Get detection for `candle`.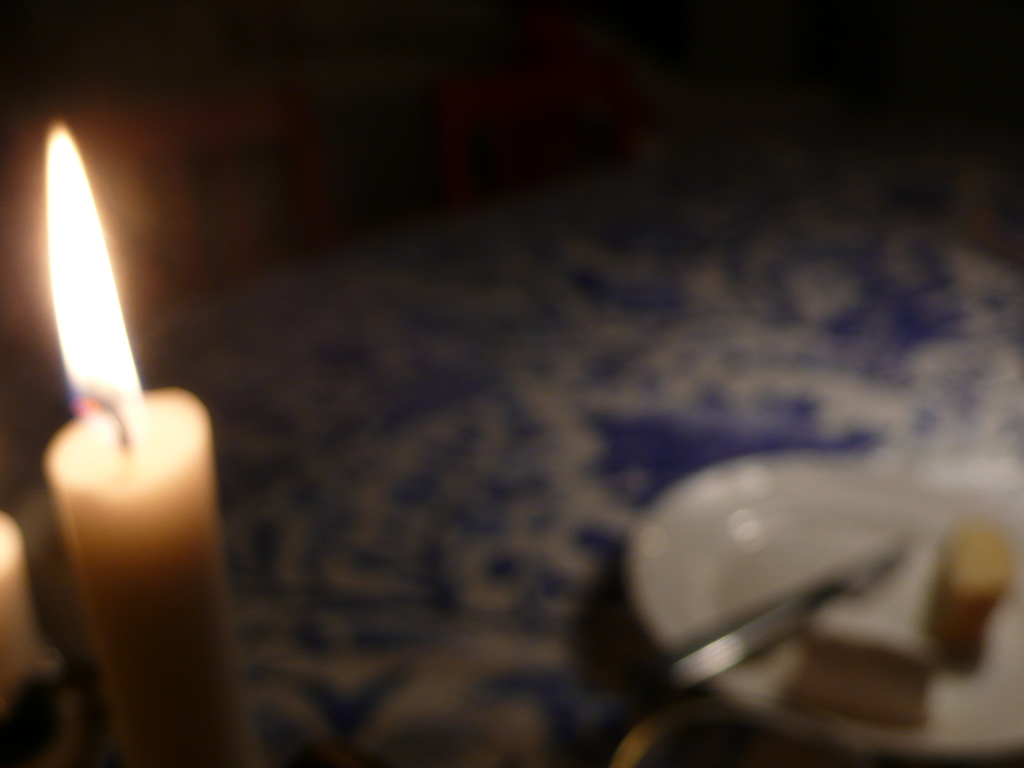
Detection: {"left": 38, "top": 388, "right": 262, "bottom": 767}.
